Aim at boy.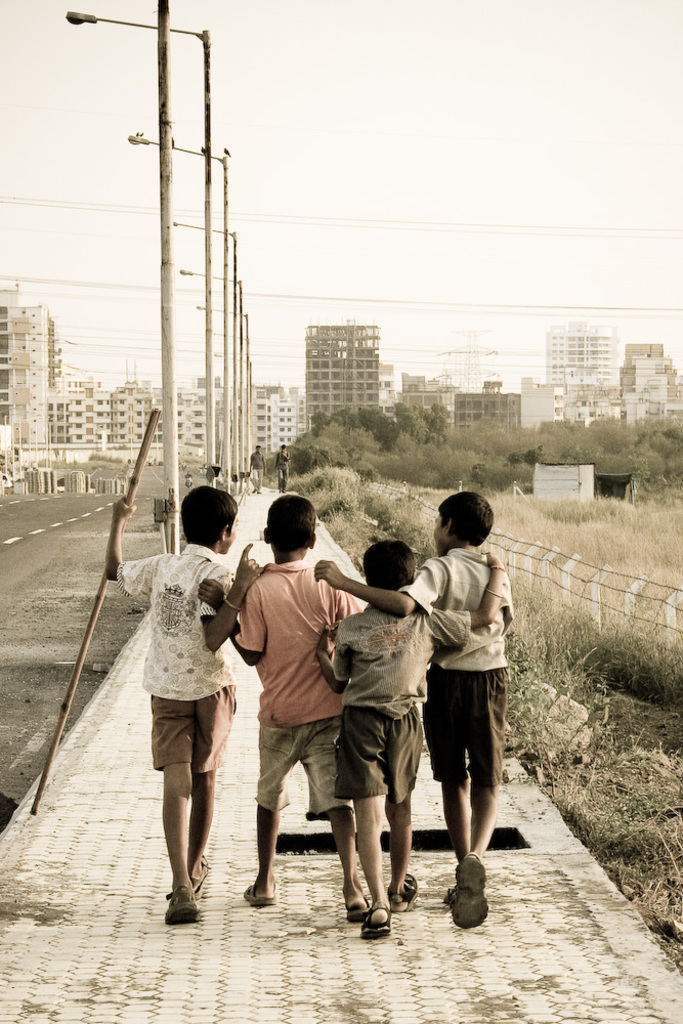
Aimed at l=315, t=540, r=506, b=937.
